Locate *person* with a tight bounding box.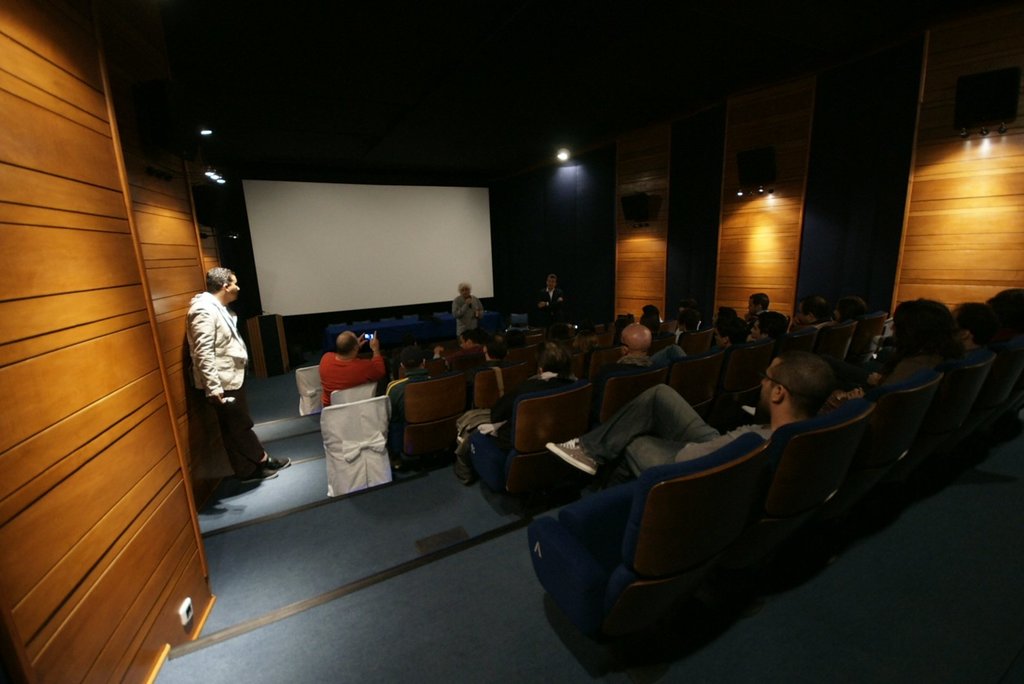
locate(941, 303, 993, 359).
